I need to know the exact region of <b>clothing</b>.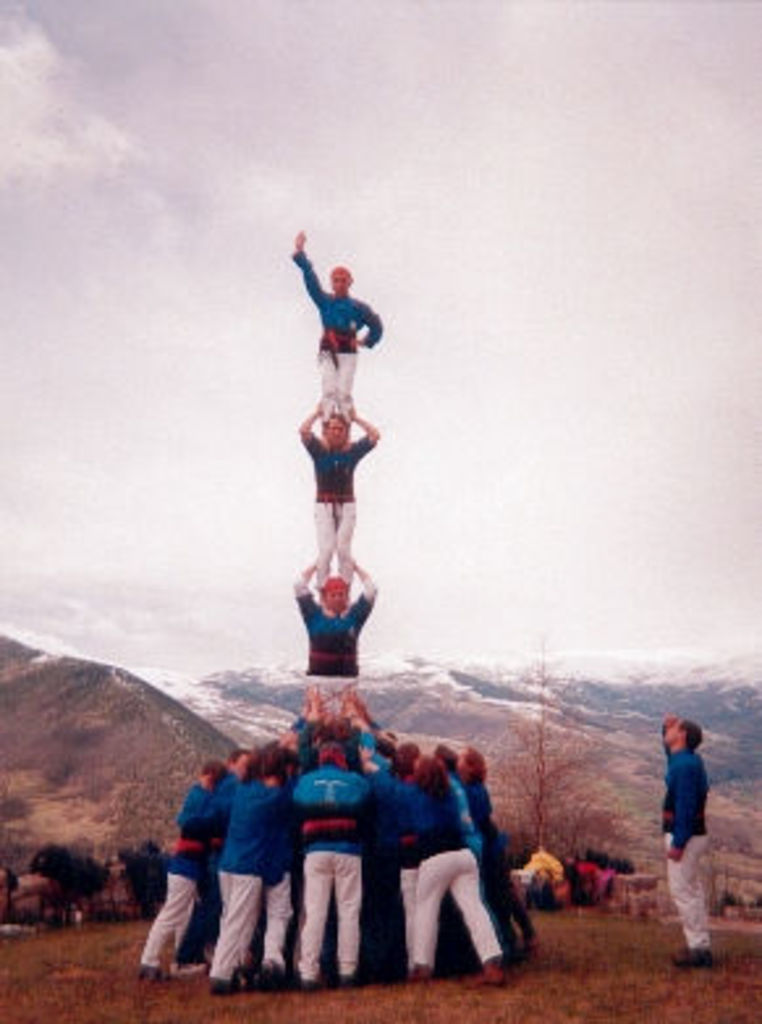
Region: bbox(652, 746, 707, 953).
